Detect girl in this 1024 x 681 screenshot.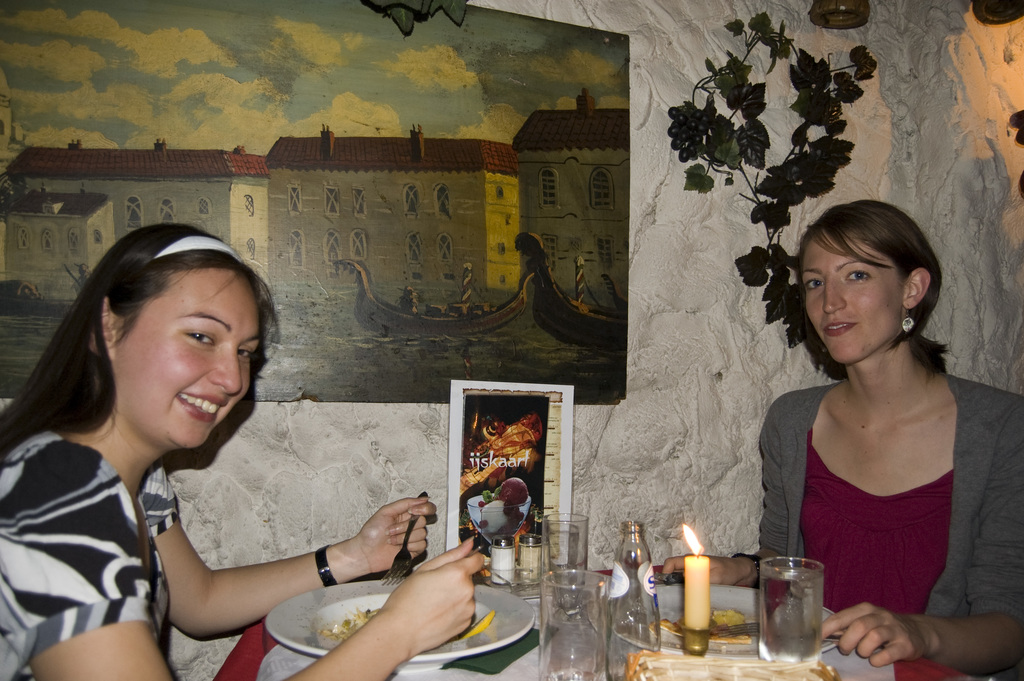
Detection: box(0, 221, 486, 680).
